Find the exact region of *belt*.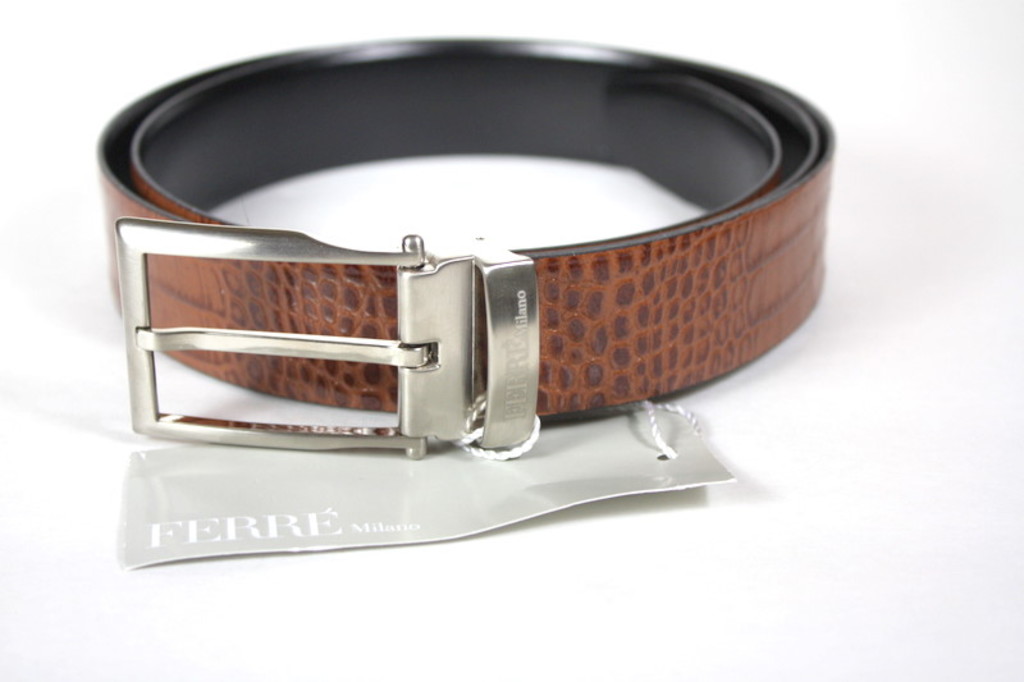
Exact region: box=[93, 36, 837, 456].
